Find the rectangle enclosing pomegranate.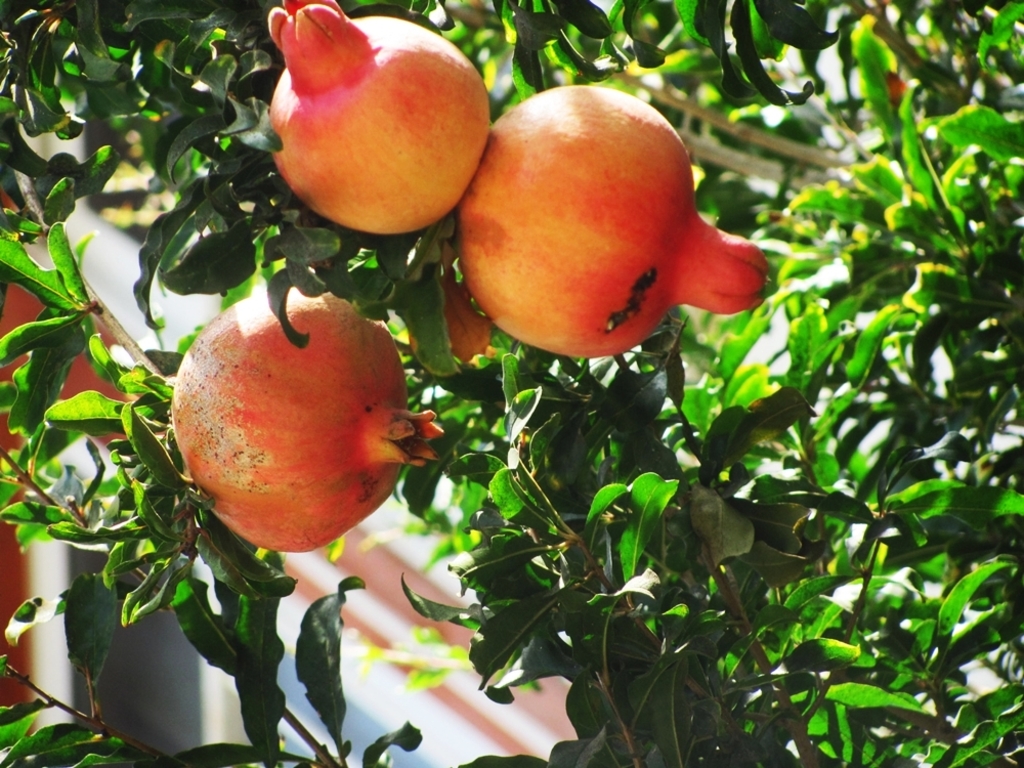
<region>165, 291, 450, 552</region>.
